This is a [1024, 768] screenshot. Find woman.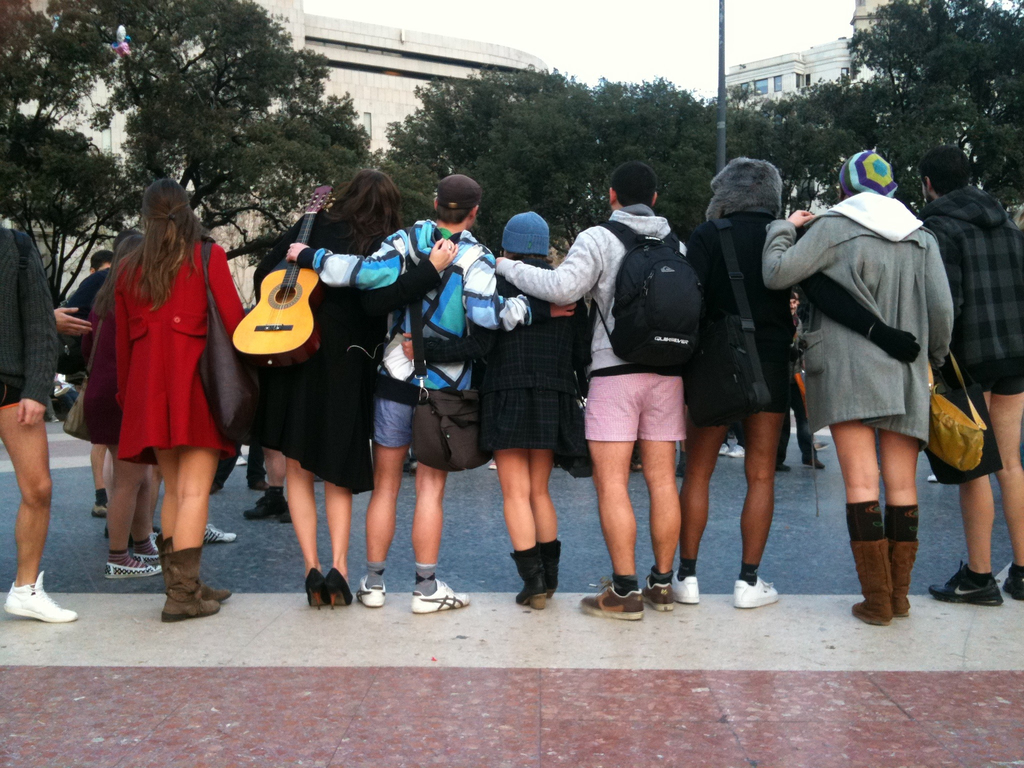
Bounding box: left=104, top=179, right=252, bottom=624.
